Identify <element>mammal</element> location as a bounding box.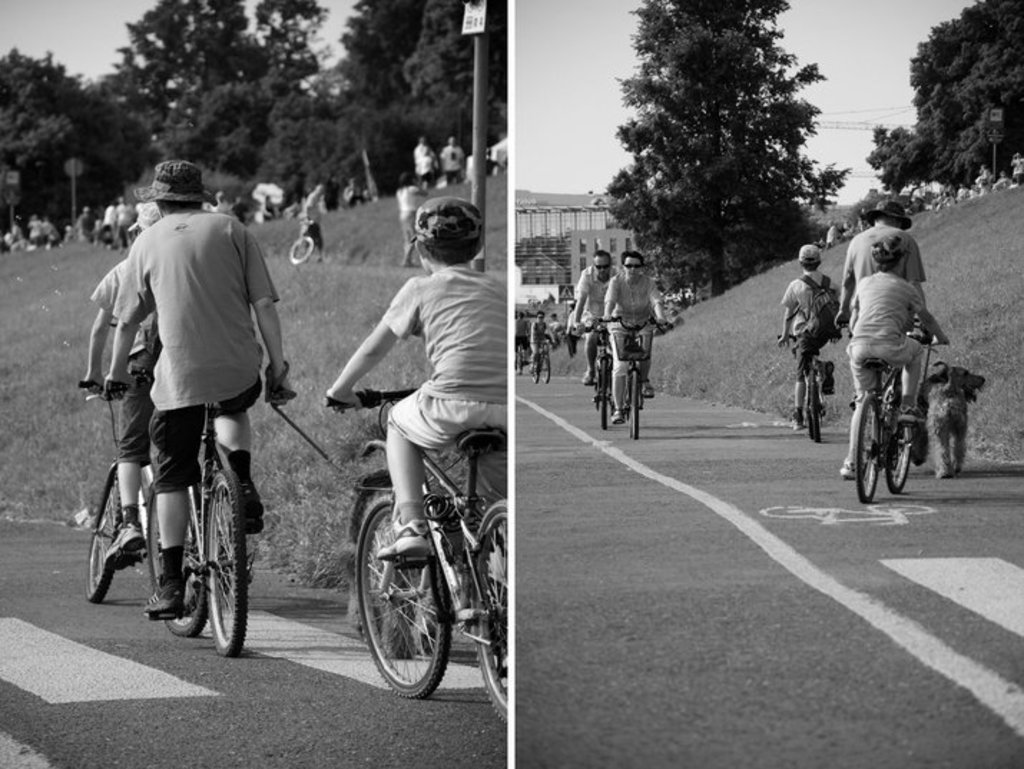
bbox=(516, 306, 526, 364).
